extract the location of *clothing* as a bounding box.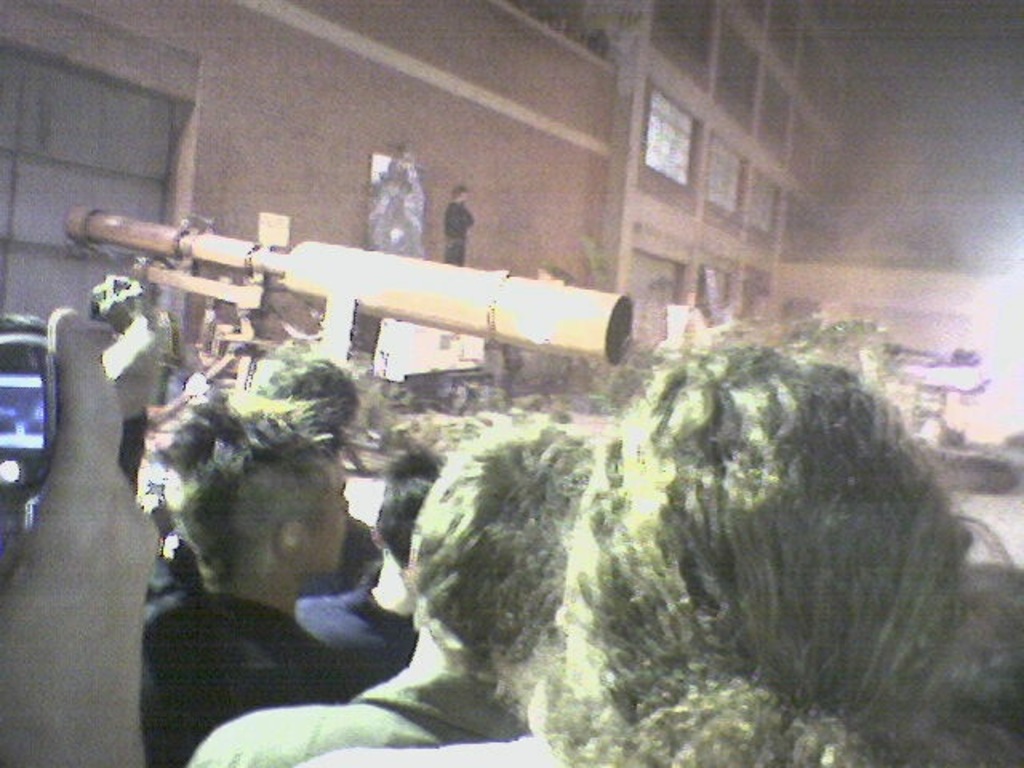
{"x1": 142, "y1": 587, "x2": 354, "y2": 766}.
